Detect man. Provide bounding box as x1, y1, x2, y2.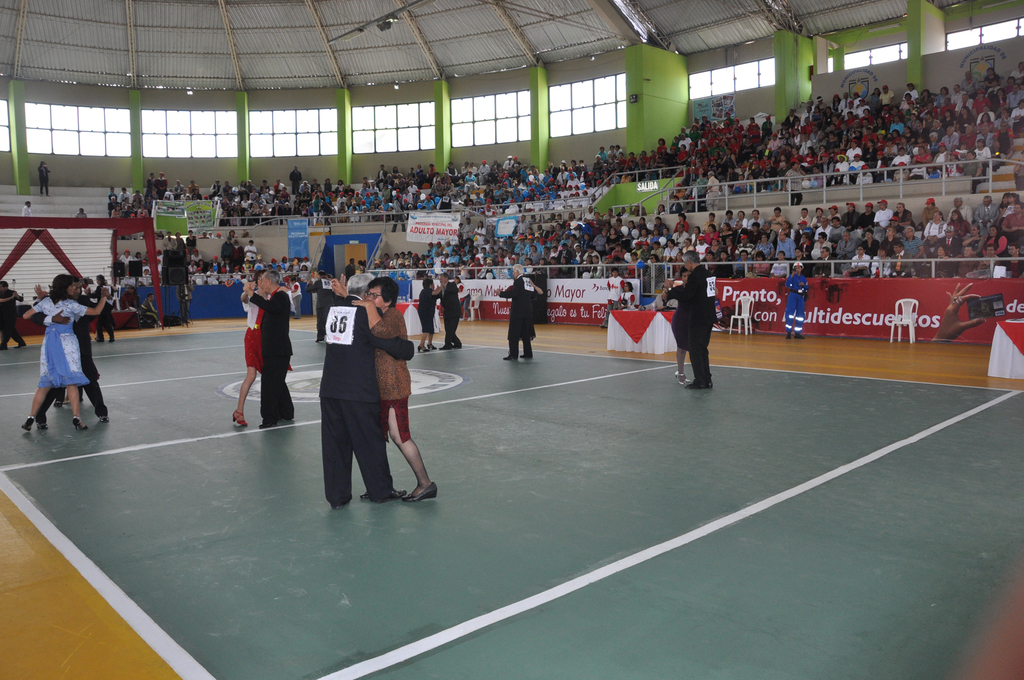
948, 194, 976, 227.
